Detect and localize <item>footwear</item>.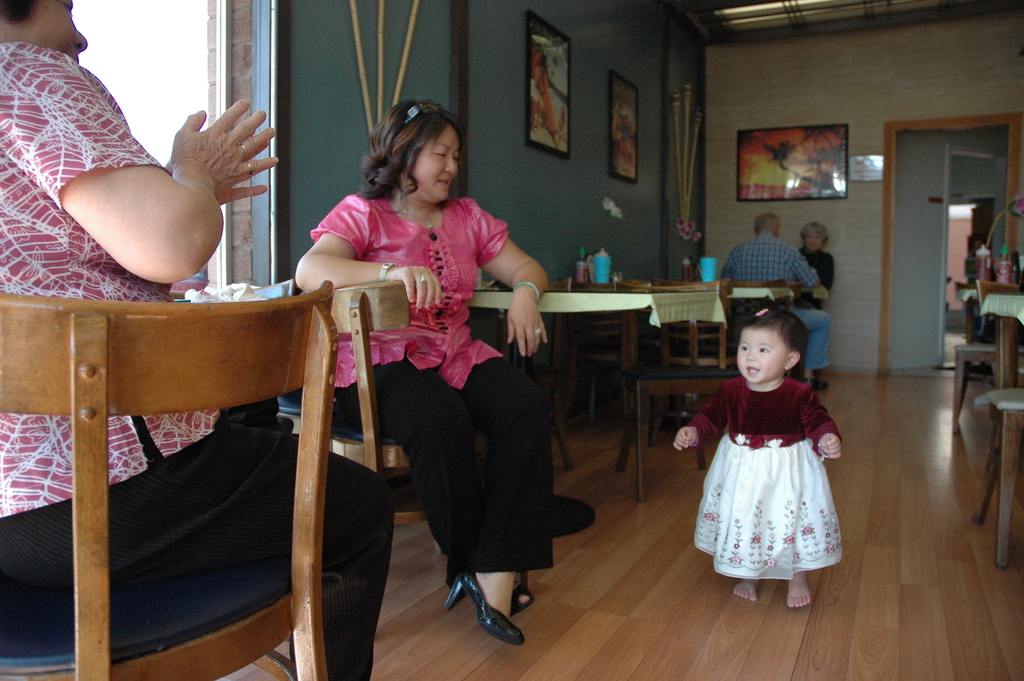
Localized at (447, 561, 522, 644).
